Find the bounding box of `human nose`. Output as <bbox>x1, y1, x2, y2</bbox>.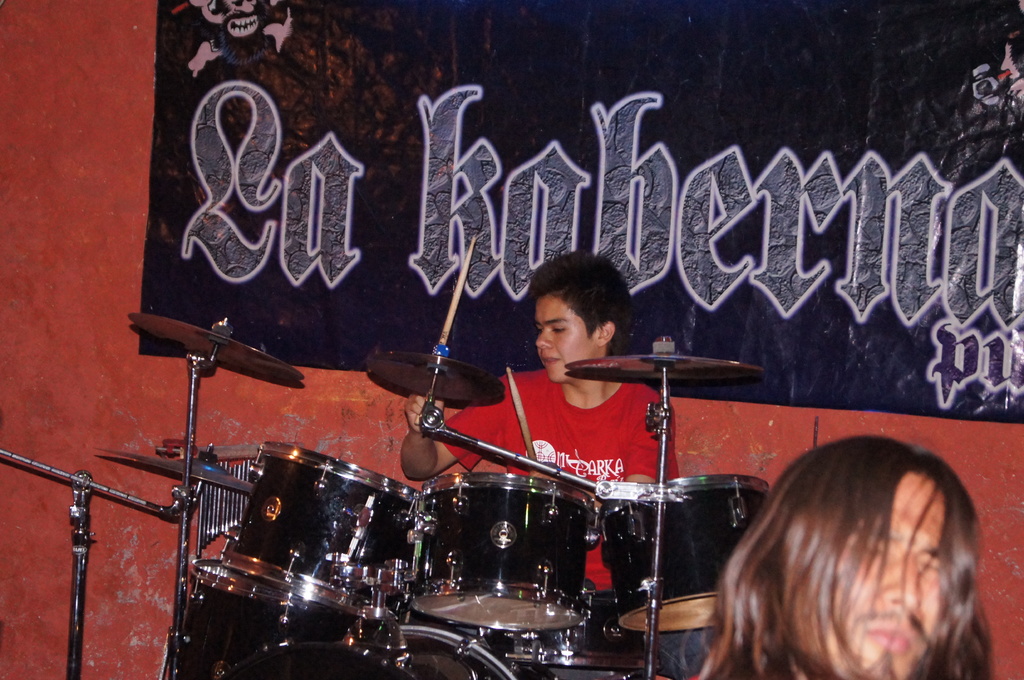
<bbox>539, 332, 555, 351</bbox>.
